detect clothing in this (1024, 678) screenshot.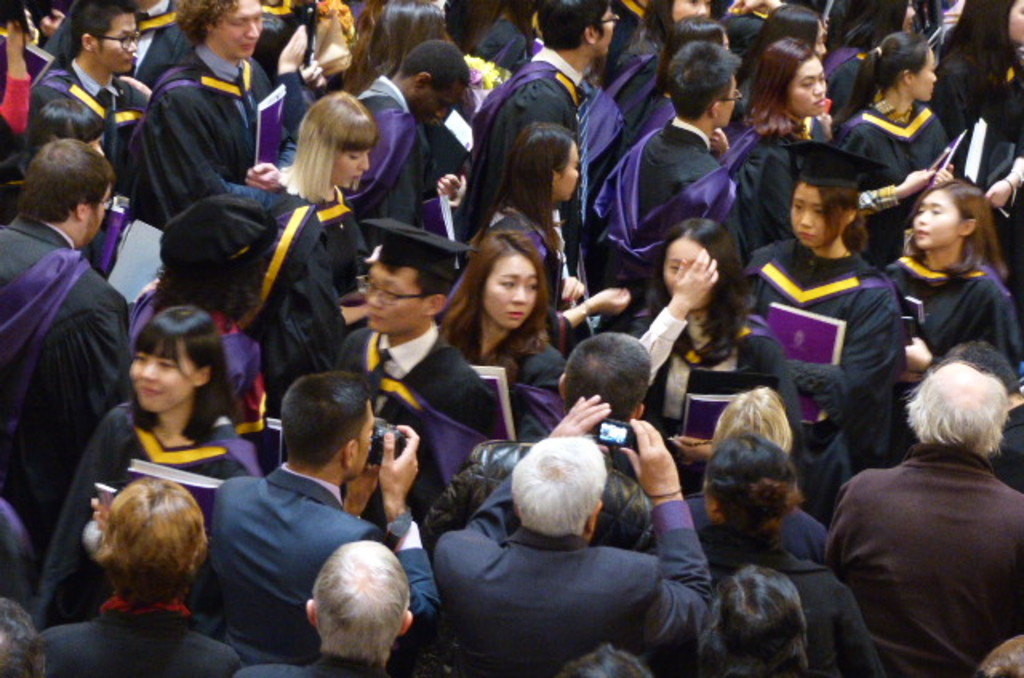
Detection: 418,443,730,667.
